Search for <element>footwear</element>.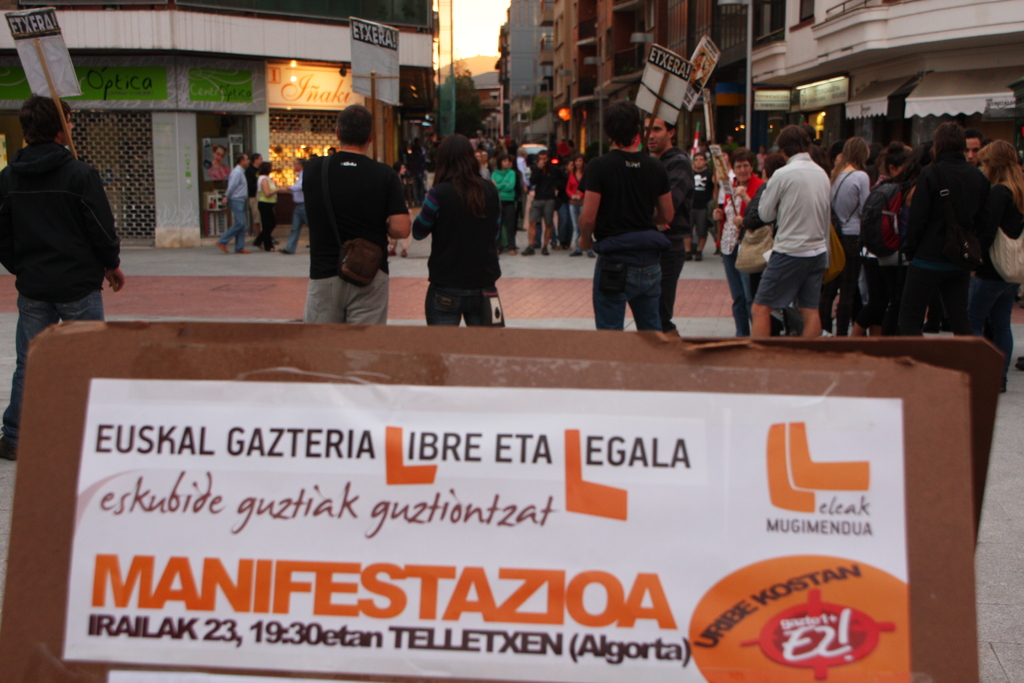
Found at Rect(237, 247, 250, 253).
